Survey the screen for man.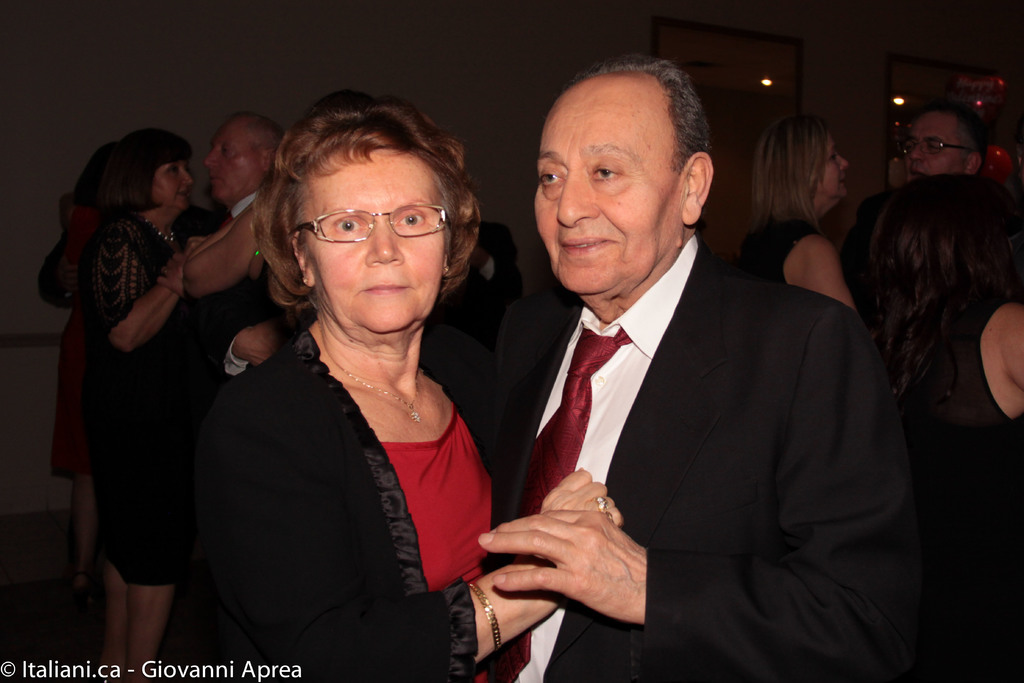
Survey found: <bbox>881, 101, 991, 188</bbox>.
